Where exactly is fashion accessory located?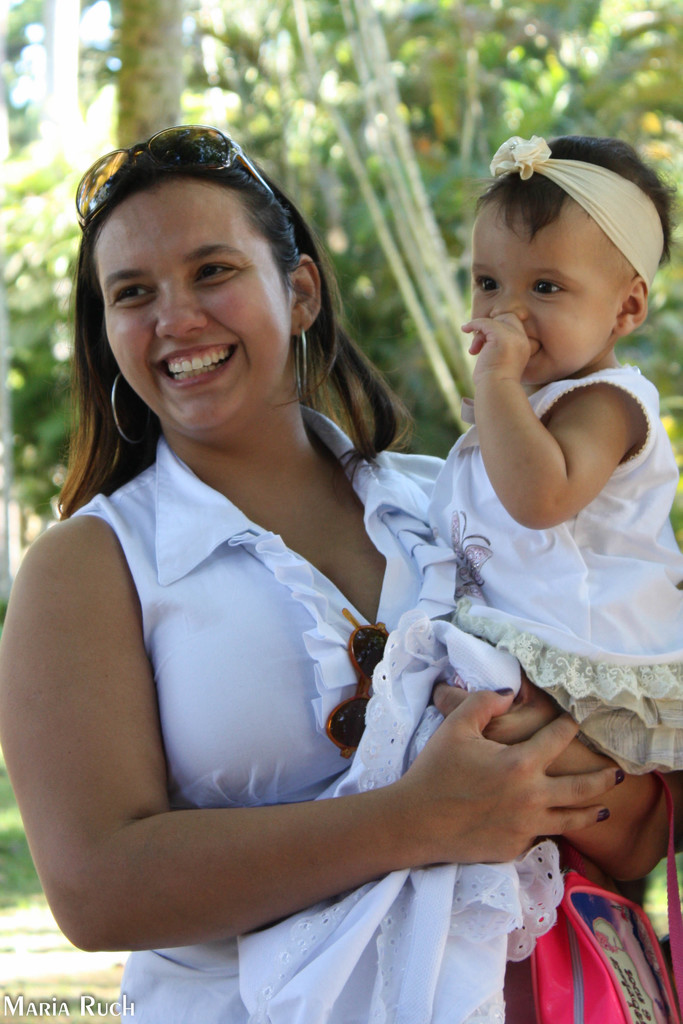
Its bounding box is 490, 136, 662, 293.
